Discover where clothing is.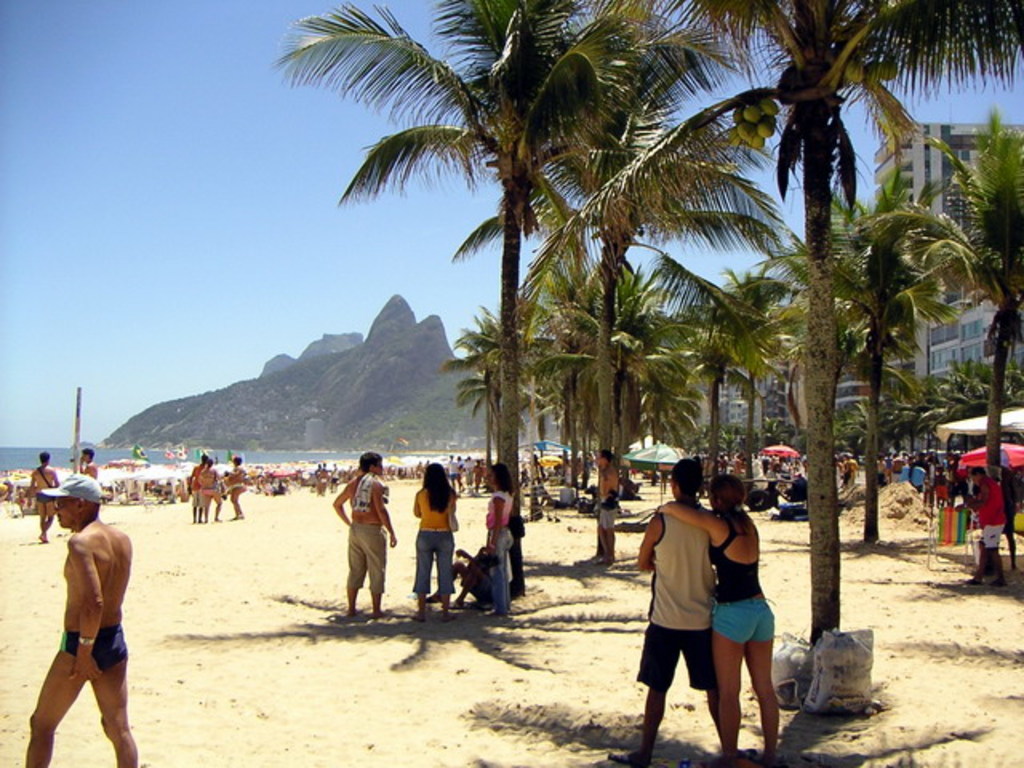
Discovered at region(187, 462, 200, 512).
